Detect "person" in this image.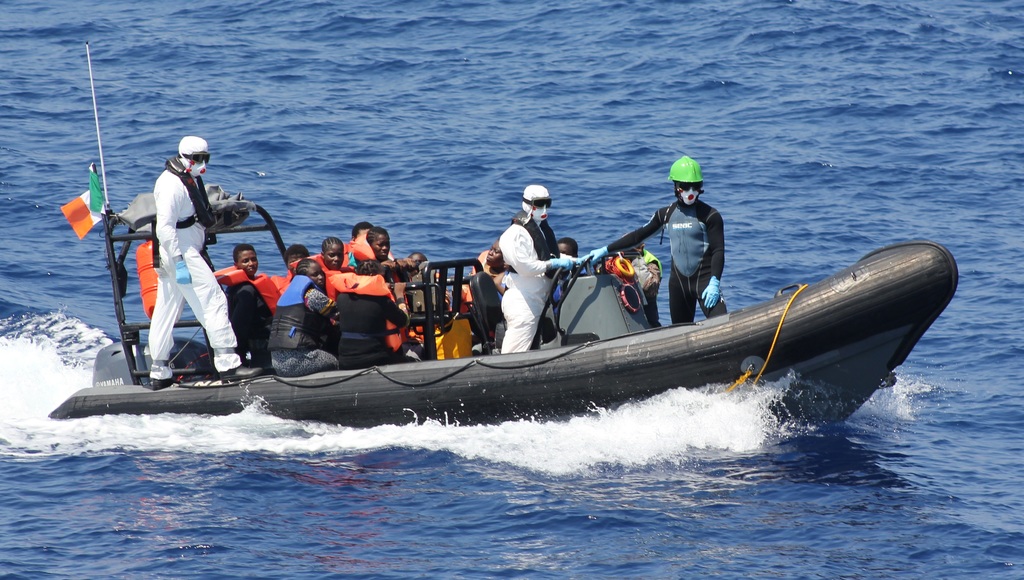
Detection: bbox=[495, 180, 575, 351].
